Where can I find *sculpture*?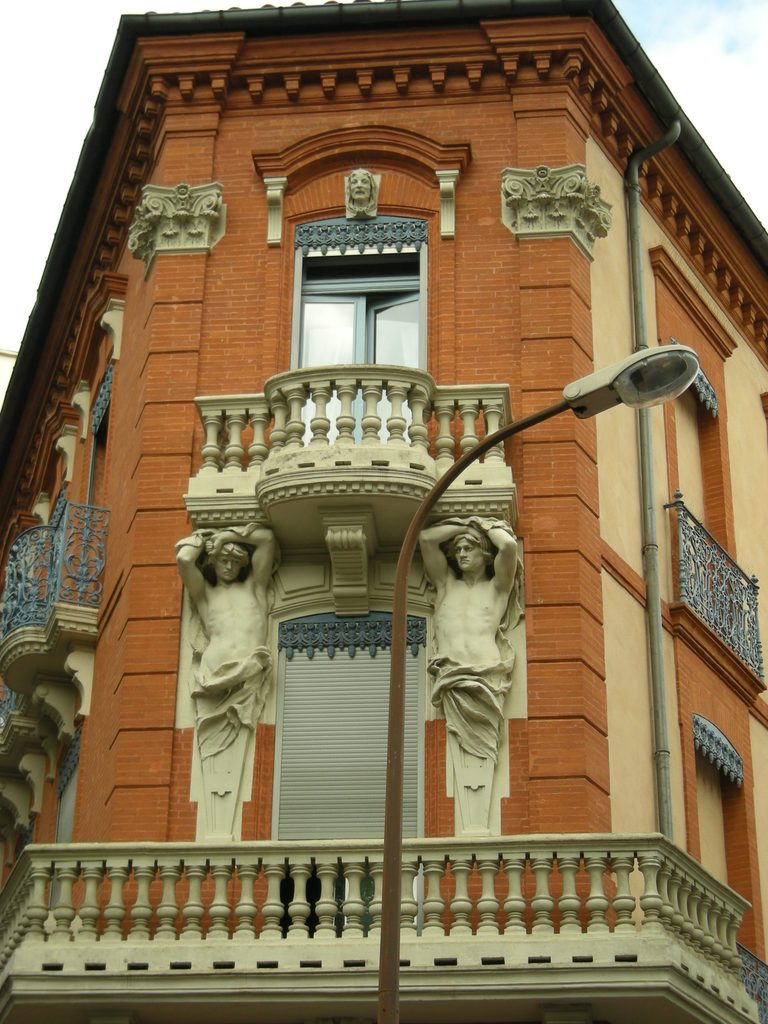
You can find it at bbox=(416, 490, 525, 842).
